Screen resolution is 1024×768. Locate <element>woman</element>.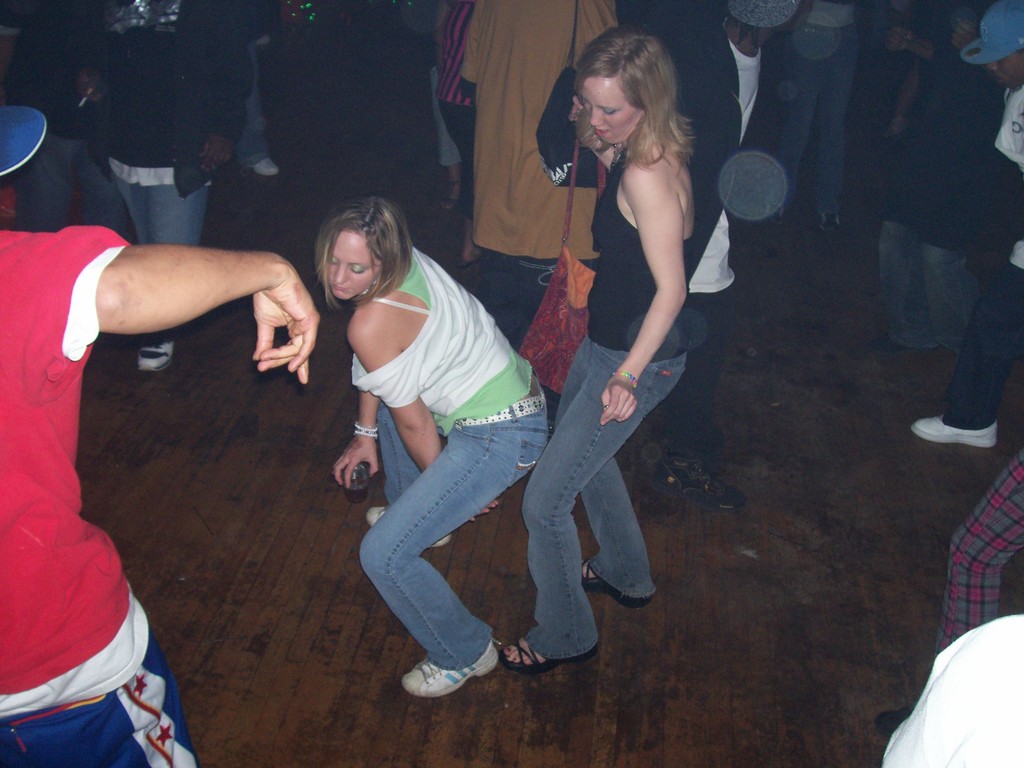
<box>512,22,731,641</box>.
